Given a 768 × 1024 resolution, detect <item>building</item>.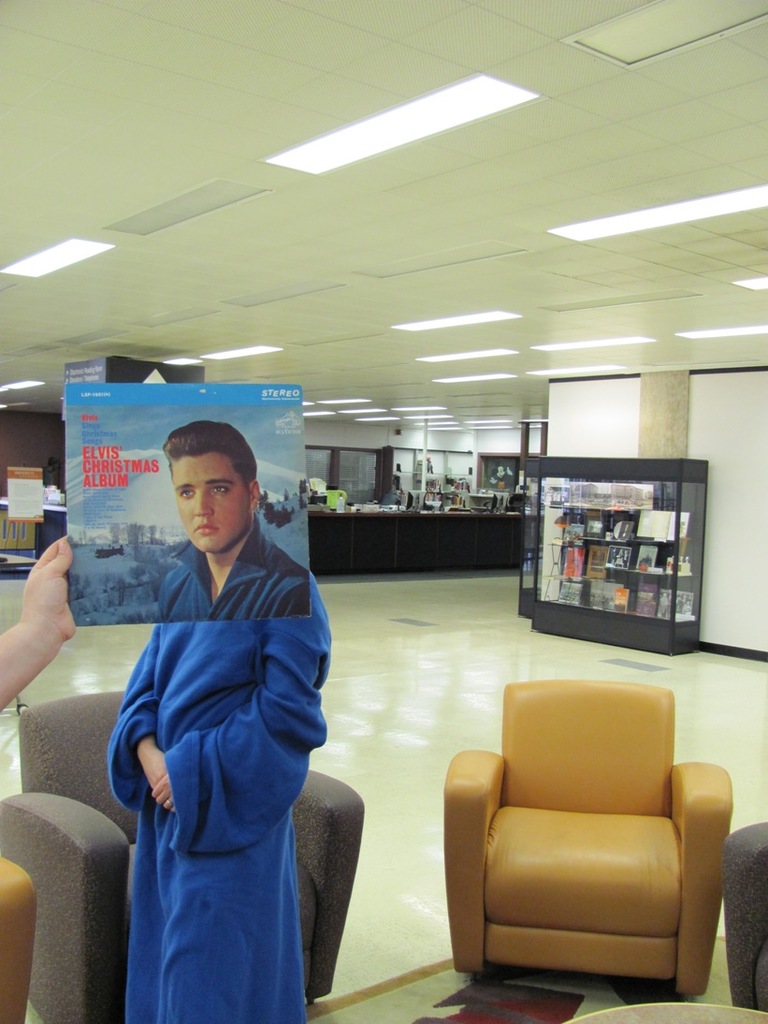
region(0, 0, 767, 1023).
